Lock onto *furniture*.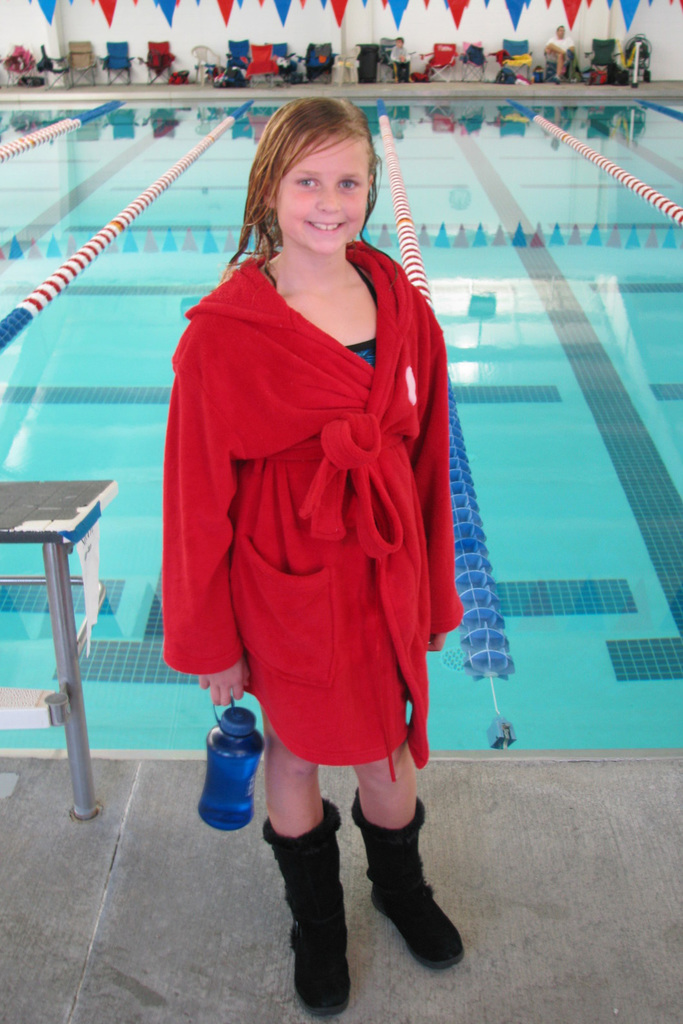
Locked: <bbox>581, 37, 623, 81</bbox>.
